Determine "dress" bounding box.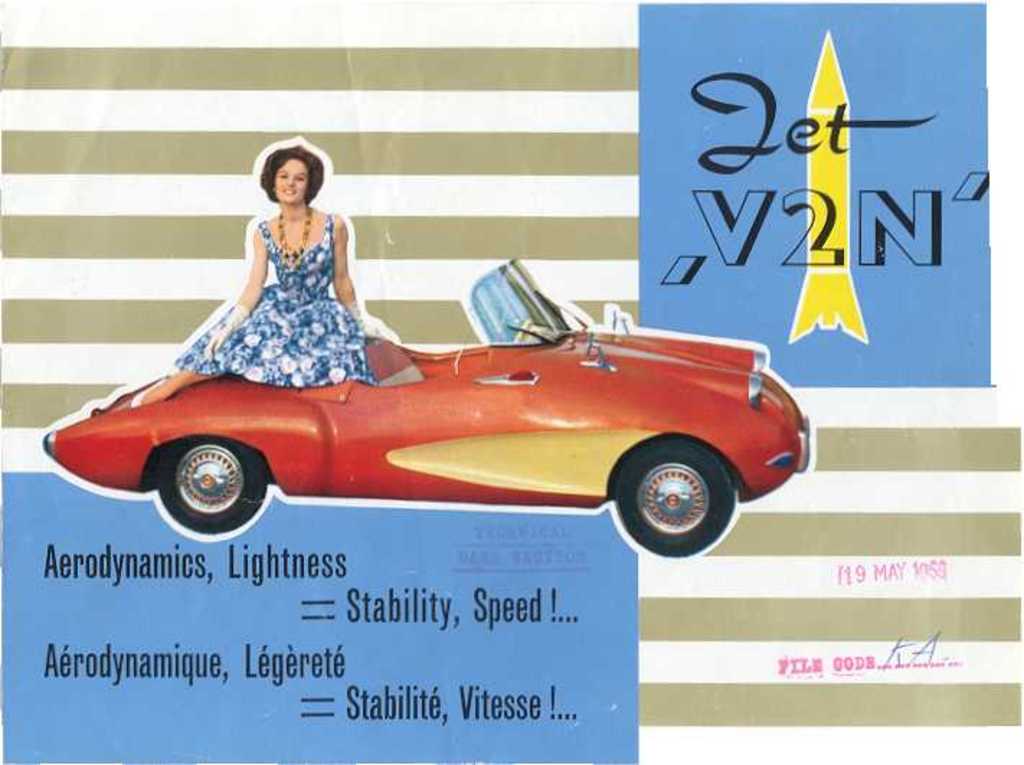
Determined: detection(173, 212, 374, 388).
